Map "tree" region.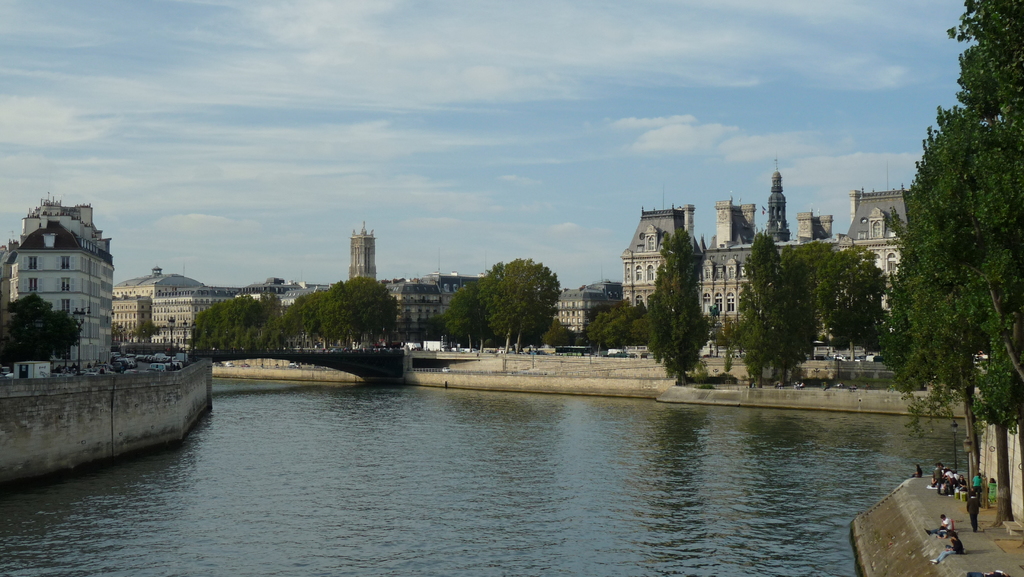
Mapped to left=881, top=0, right=1023, bottom=521.
